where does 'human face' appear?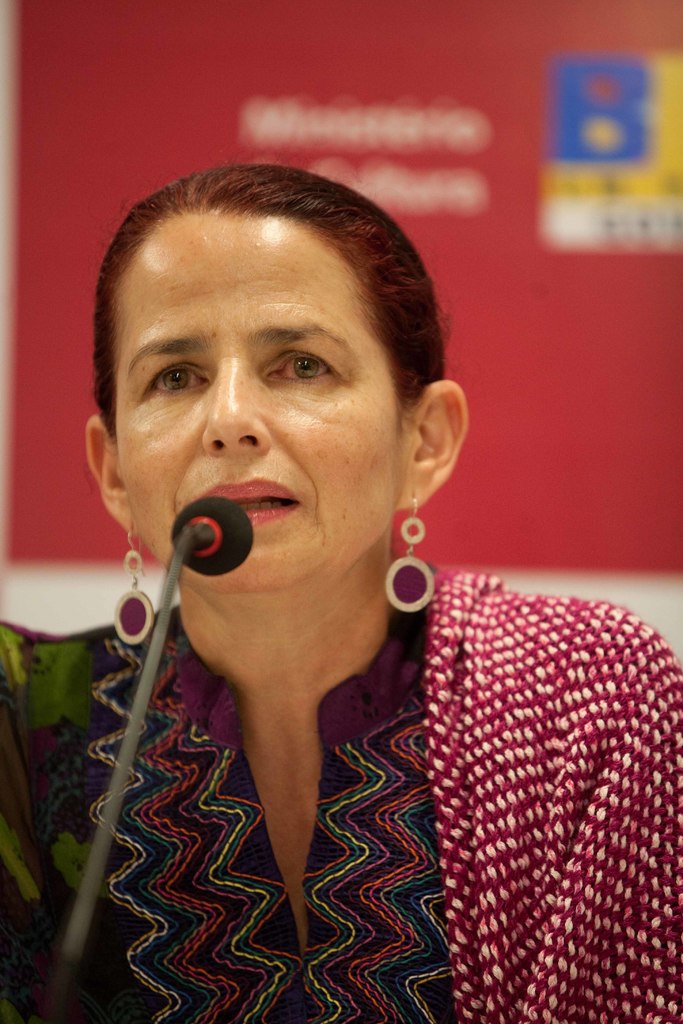
Appears at locate(117, 210, 405, 593).
